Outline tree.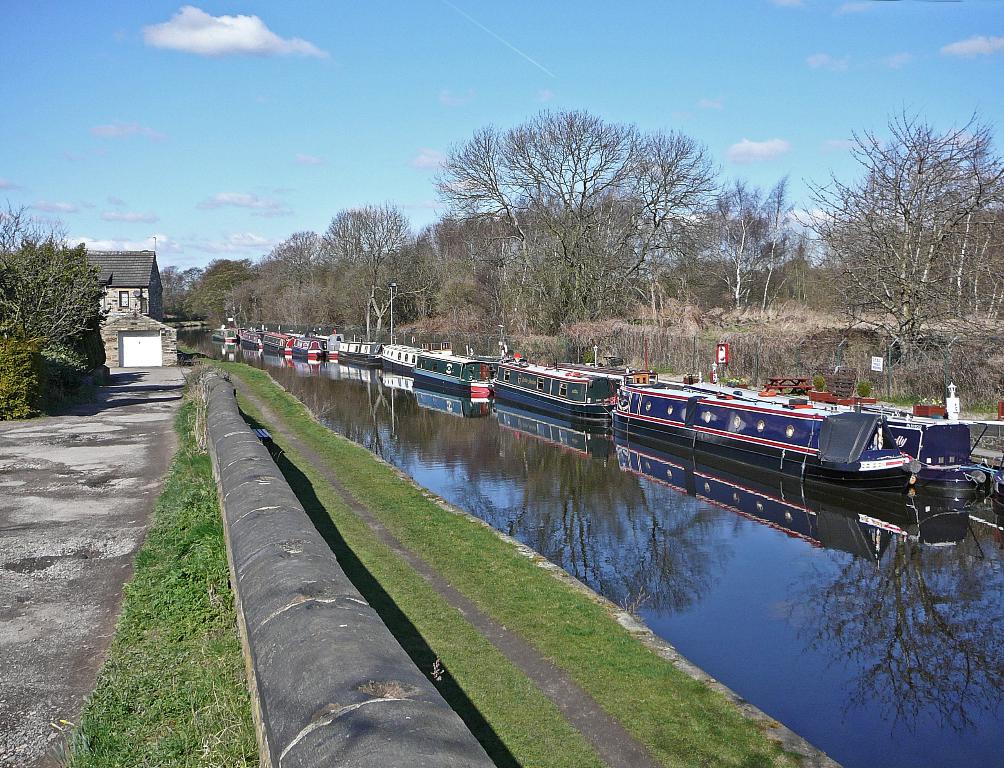
Outline: 693 181 776 318.
